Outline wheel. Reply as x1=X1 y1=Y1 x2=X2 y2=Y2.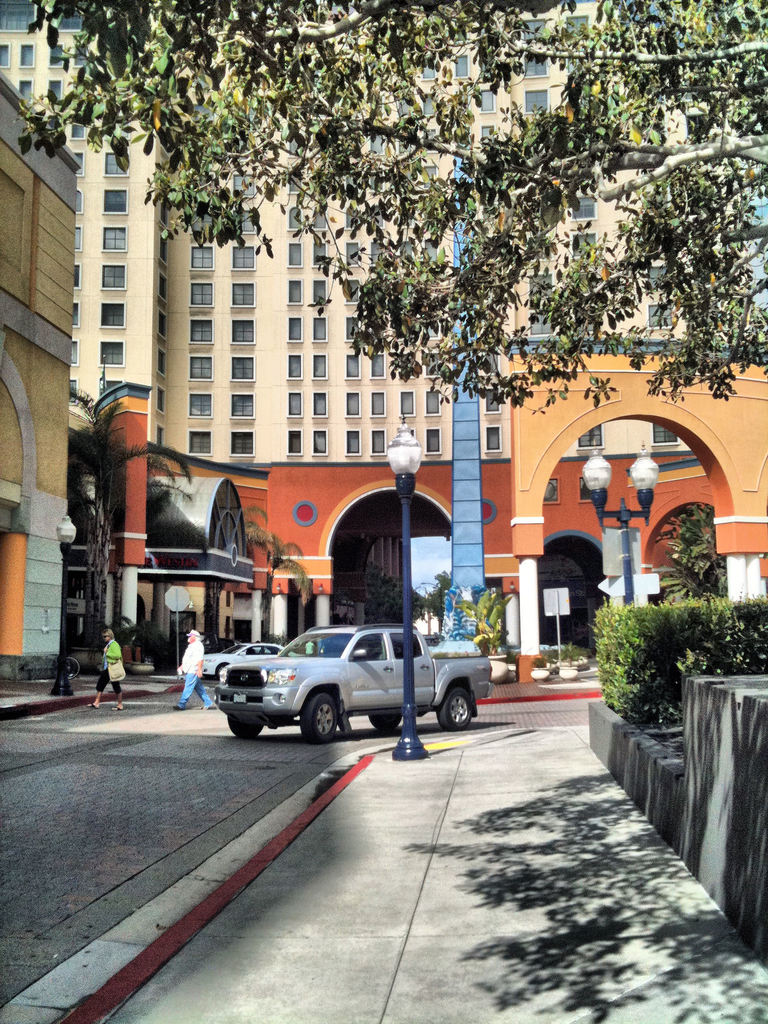
x1=226 y1=715 x2=259 y2=739.
